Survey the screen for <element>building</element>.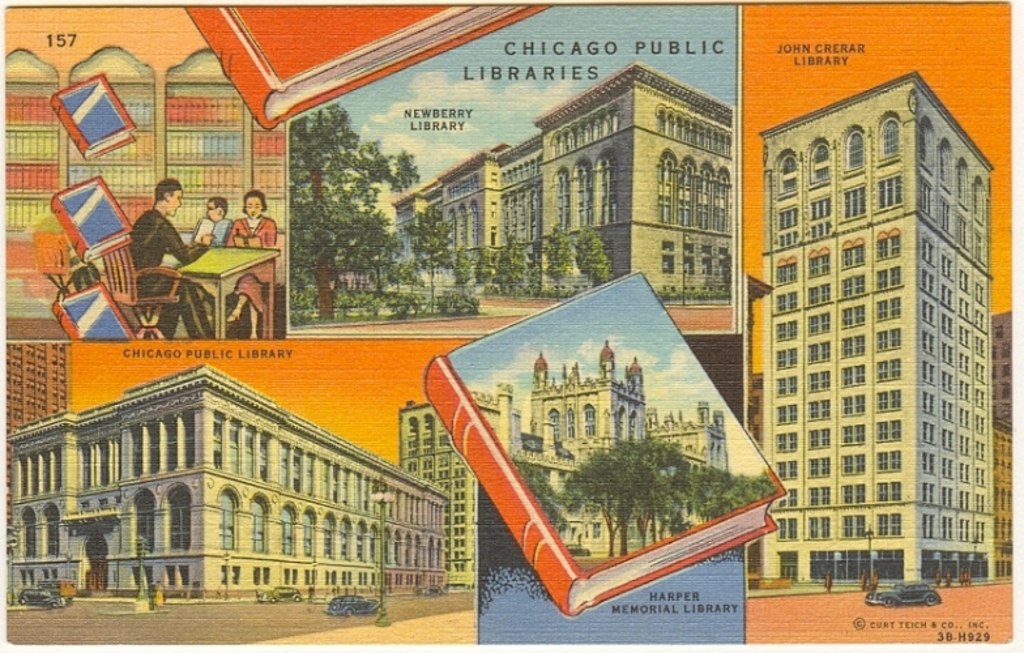
Survey found: box=[763, 68, 997, 598].
